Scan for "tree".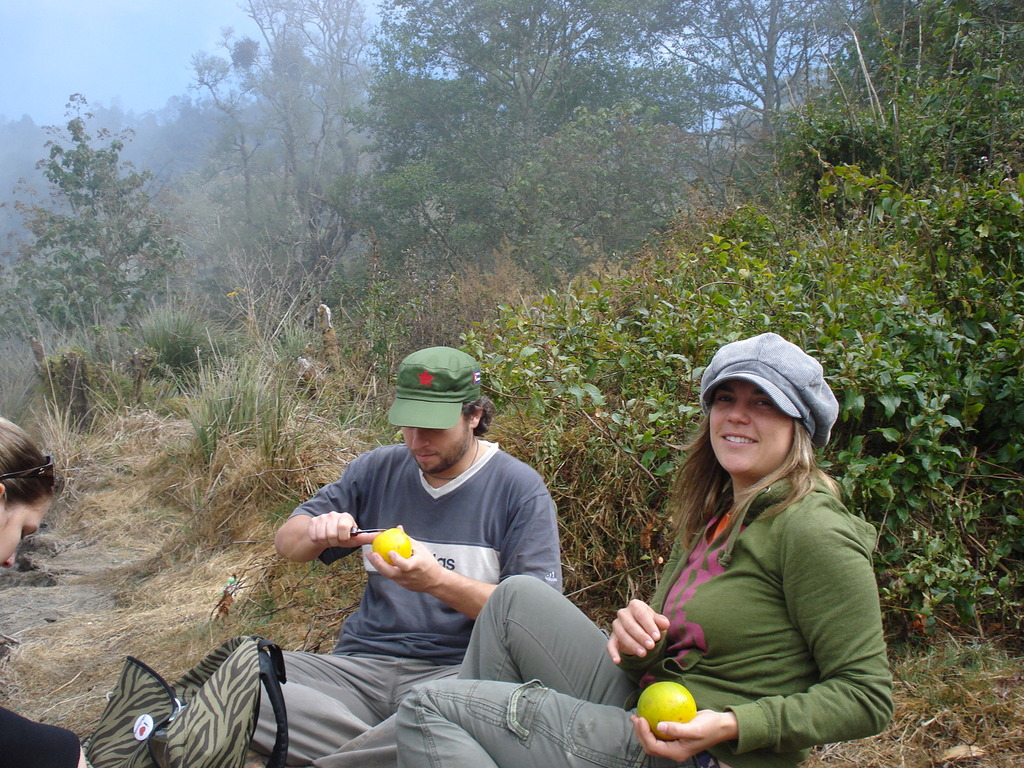
Scan result: detection(0, 88, 186, 364).
